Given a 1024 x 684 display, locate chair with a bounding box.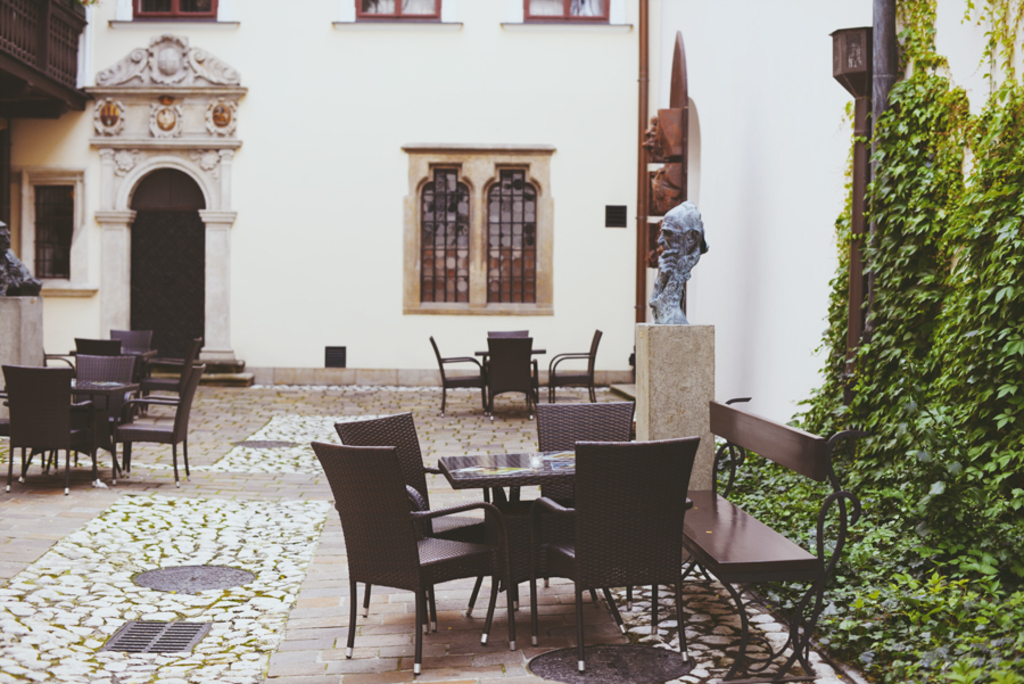
Located: 332, 405, 515, 636.
